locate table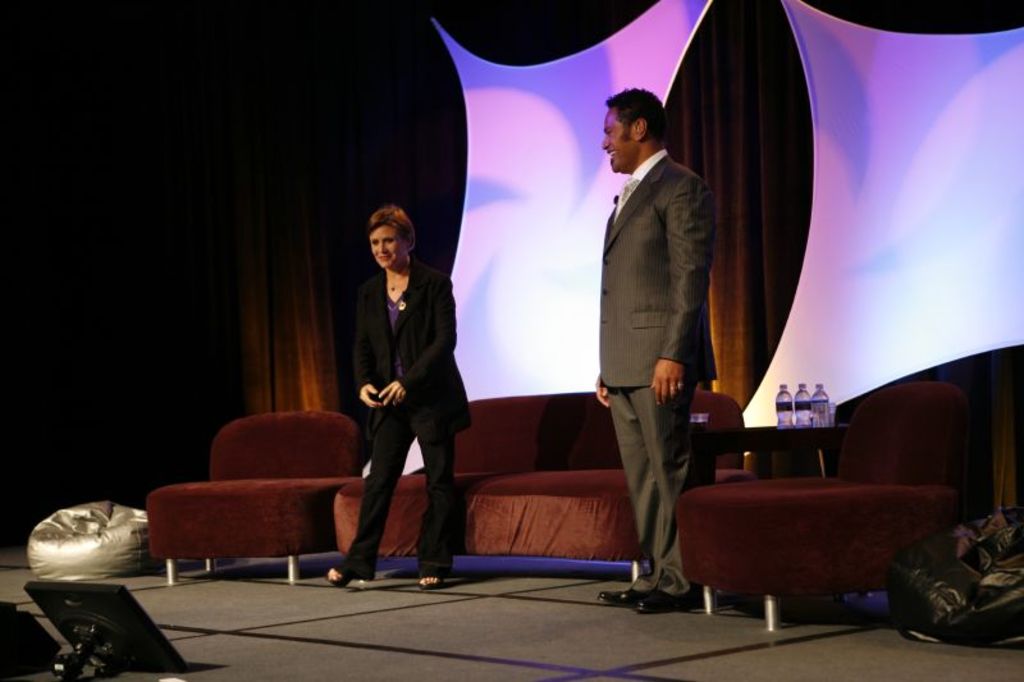
pyautogui.locateOnScreen(659, 421, 996, 642)
